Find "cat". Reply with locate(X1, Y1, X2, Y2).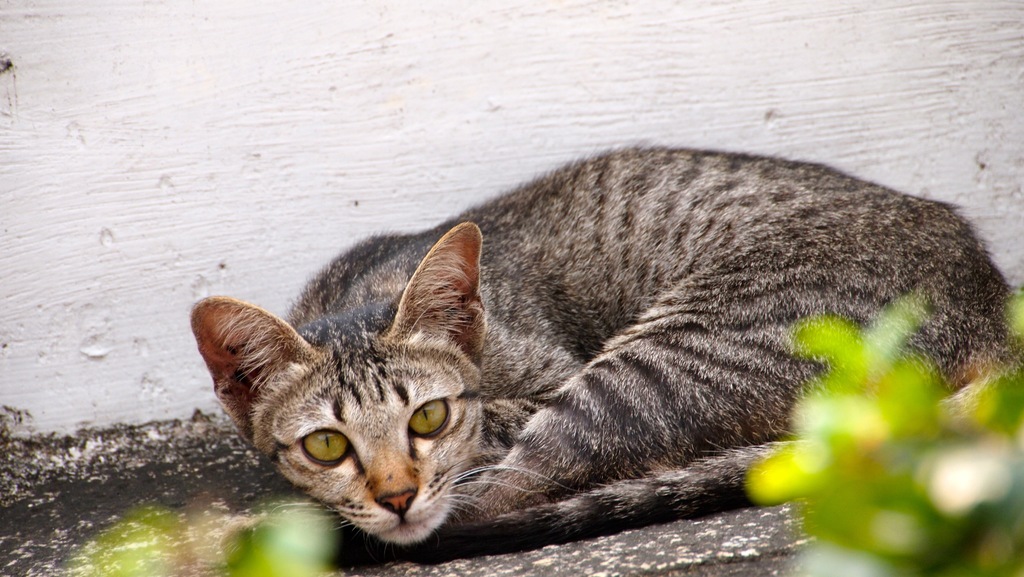
locate(189, 137, 1020, 545).
